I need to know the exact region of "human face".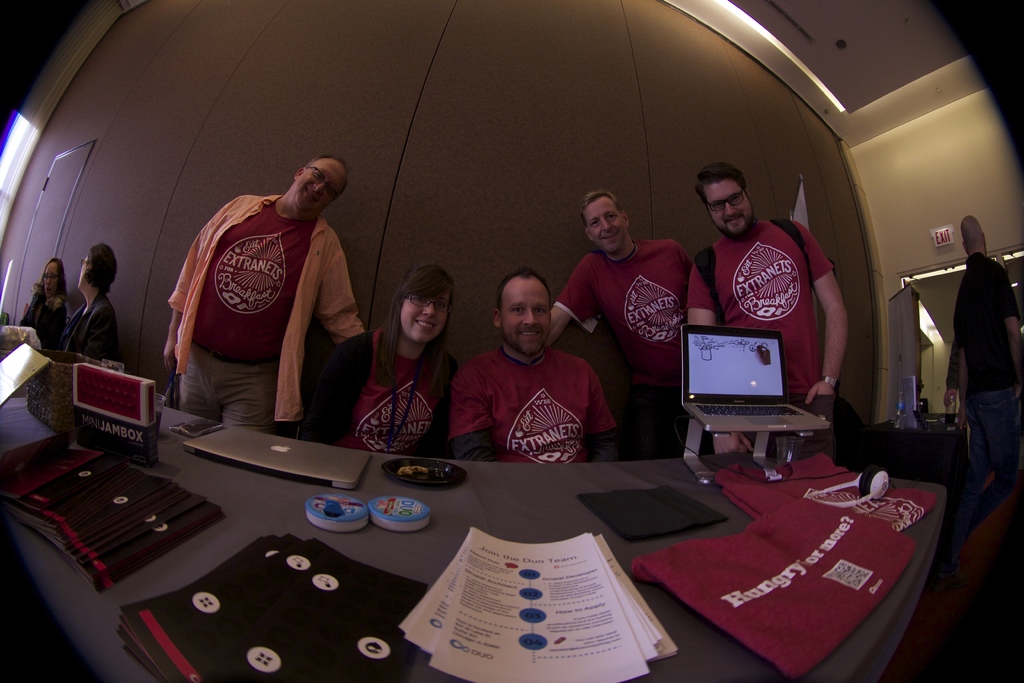
Region: BBox(701, 176, 752, 233).
